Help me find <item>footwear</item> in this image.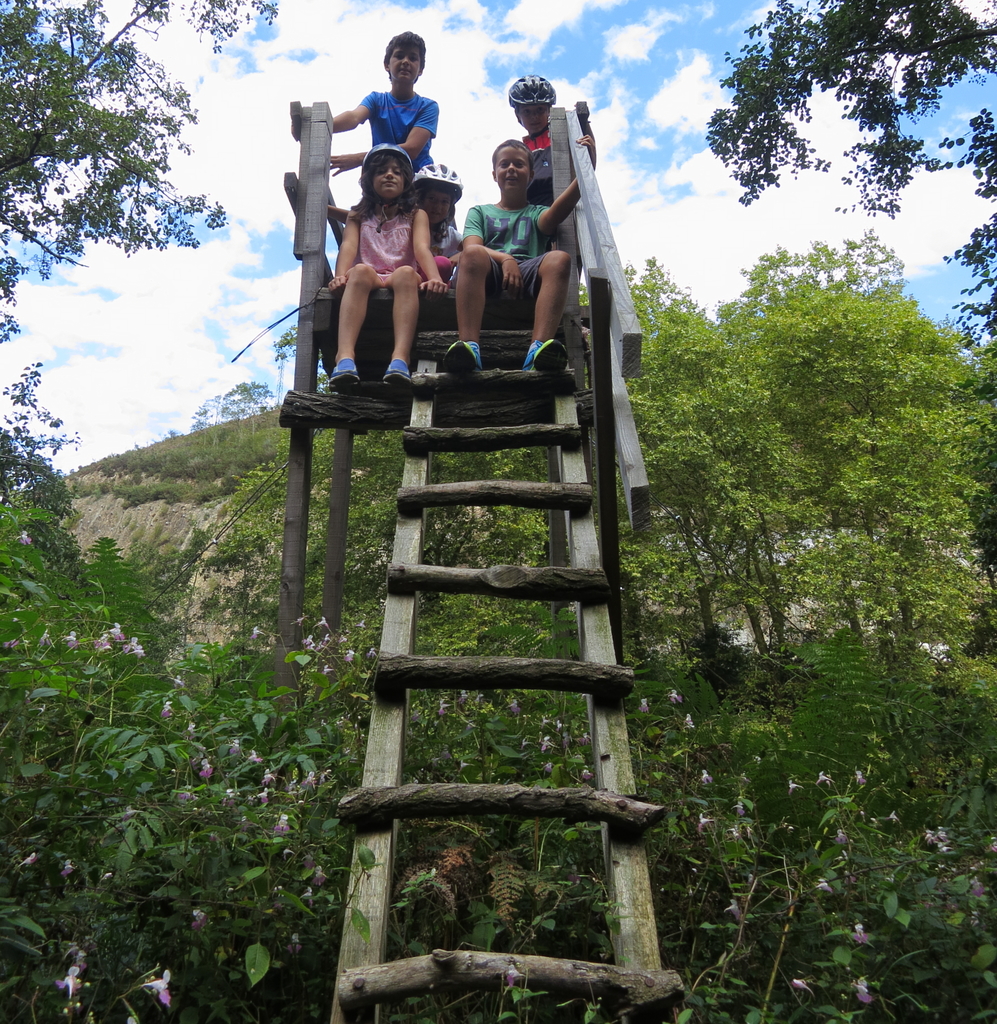
Found it: crop(523, 342, 572, 373).
